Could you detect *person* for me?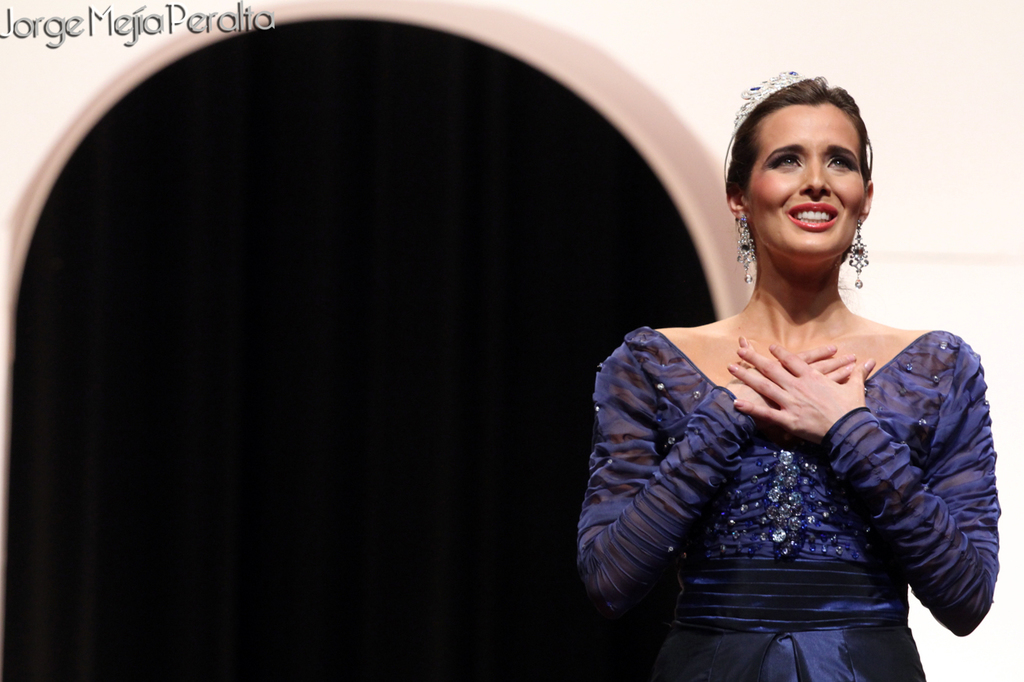
Detection result: {"x1": 580, "y1": 72, "x2": 1002, "y2": 681}.
